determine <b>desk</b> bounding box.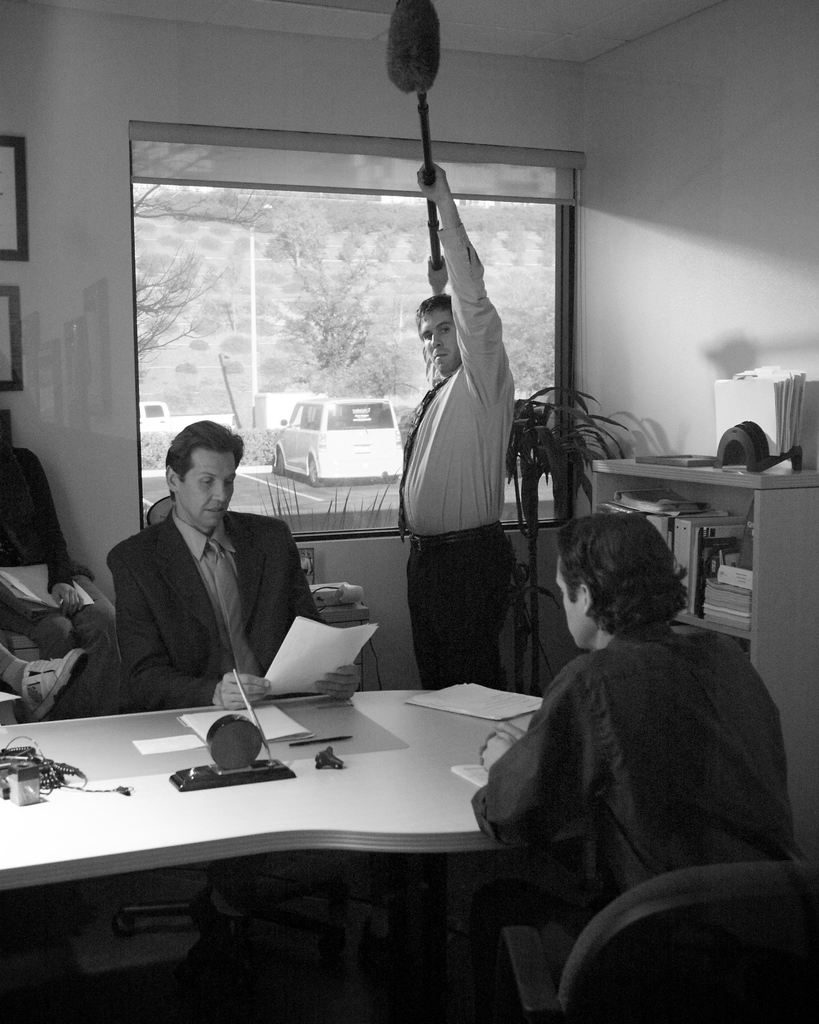
Determined: region(0, 670, 627, 972).
